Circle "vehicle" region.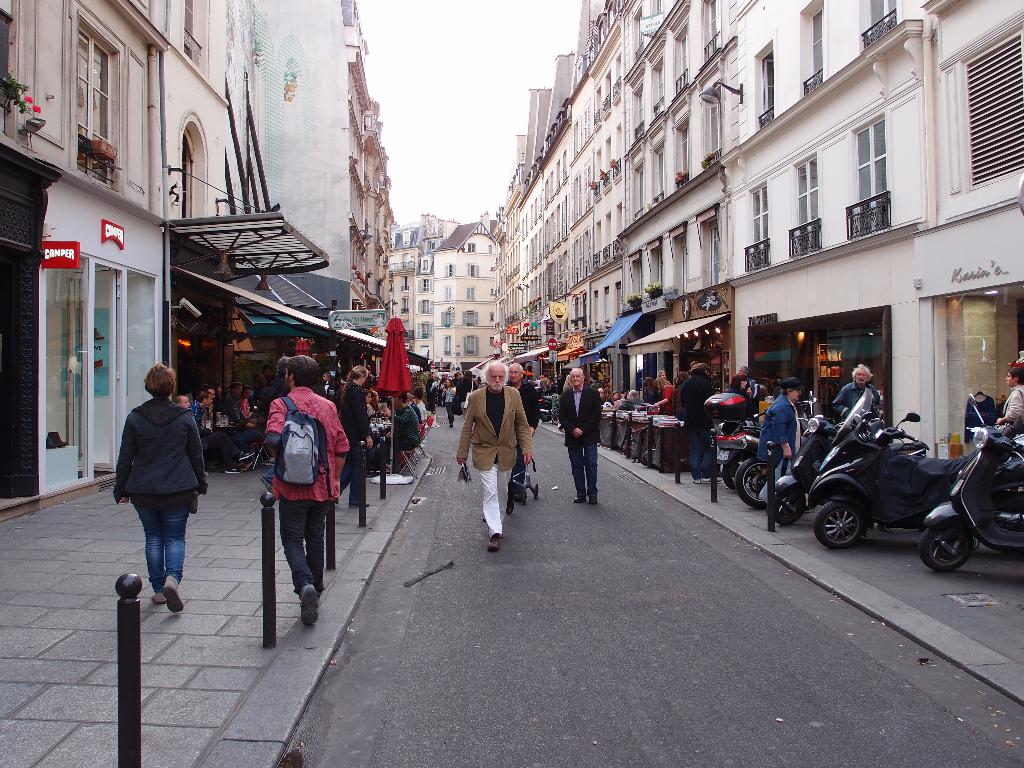
Region: 548,404,563,426.
